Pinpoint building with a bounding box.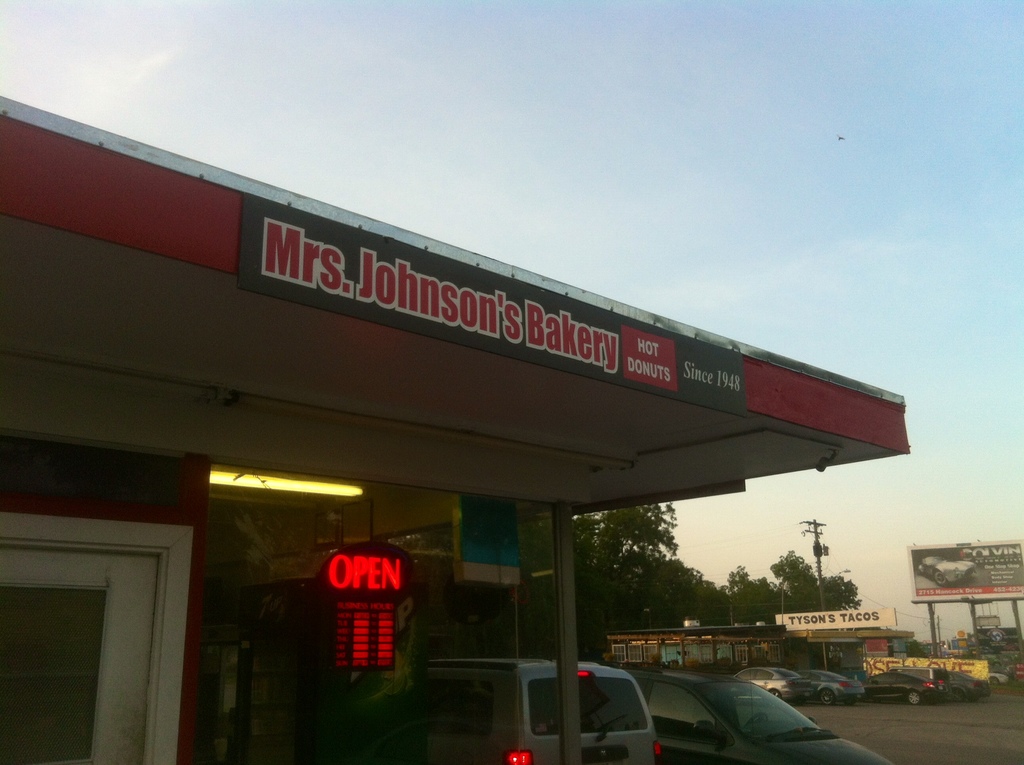
(950,625,1023,679).
